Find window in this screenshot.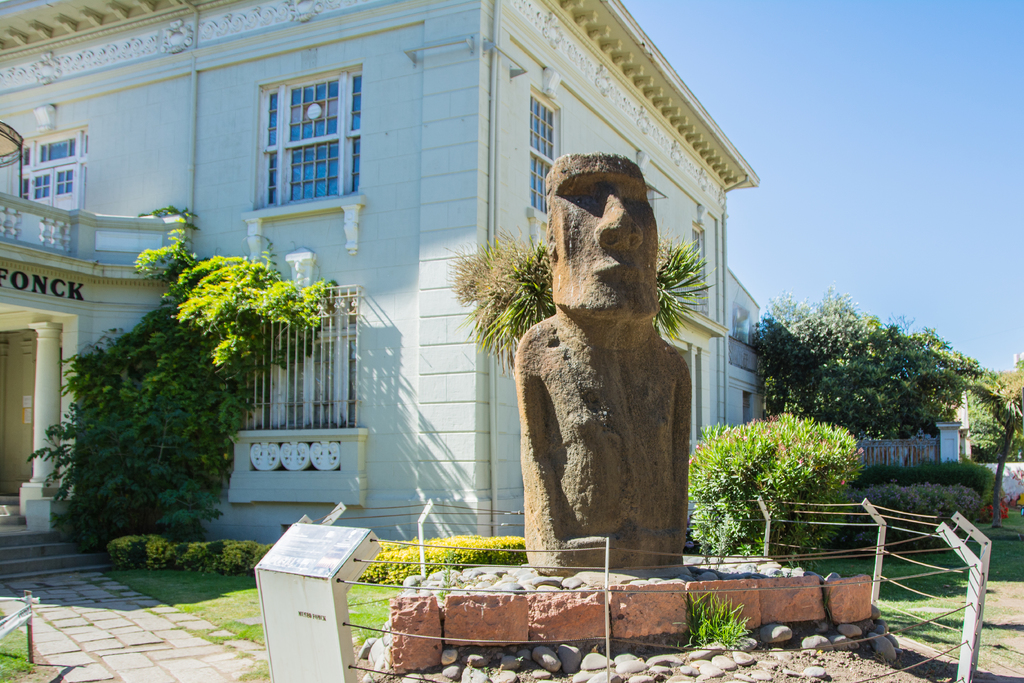
The bounding box for window is (x1=252, y1=68, x2=369, y2=211).
